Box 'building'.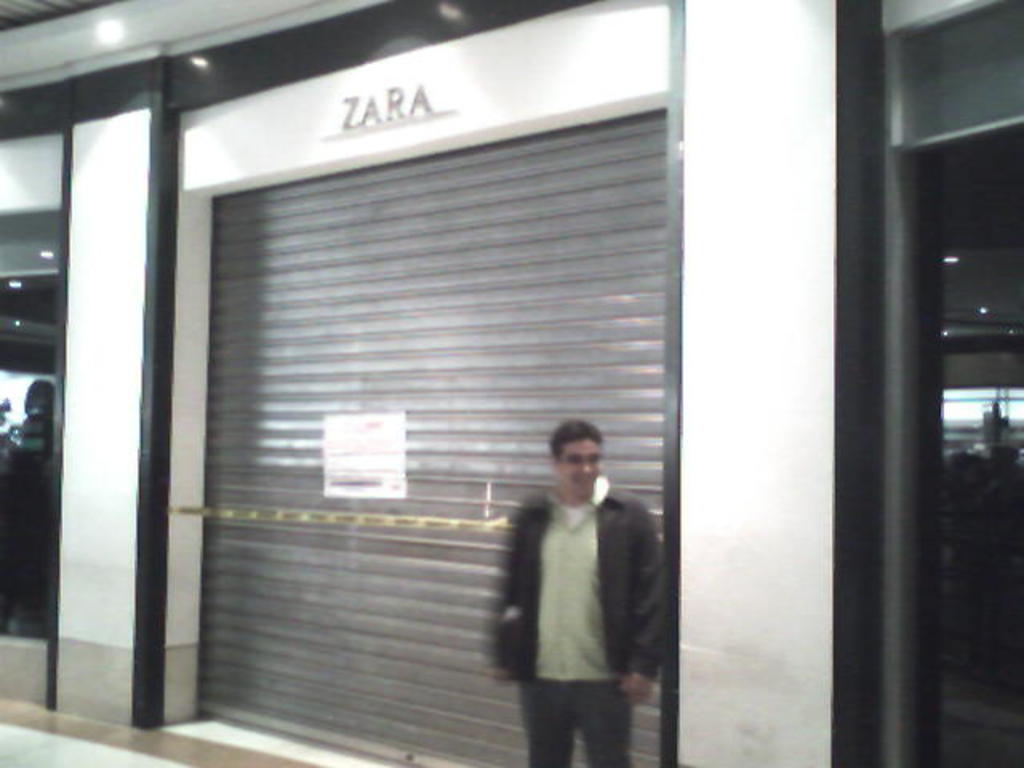
box(0, 0, 1022, 766).
